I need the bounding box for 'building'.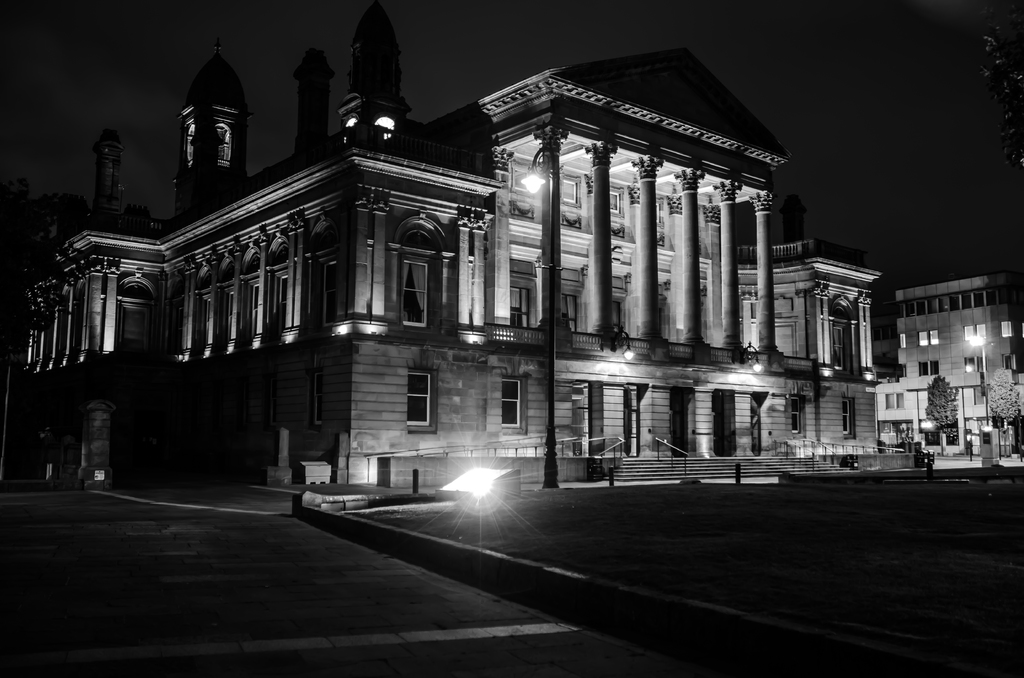
Here it is: <region>31, 0, 918, 481</region>.
